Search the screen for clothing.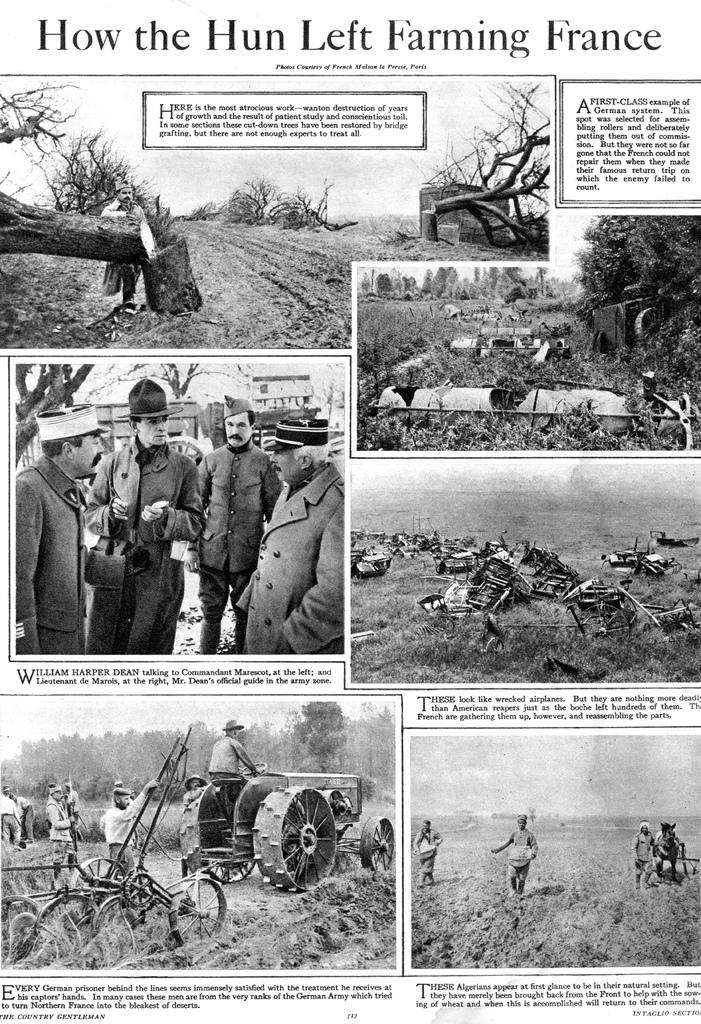
Found at rect(0, 794, 17, 846).
